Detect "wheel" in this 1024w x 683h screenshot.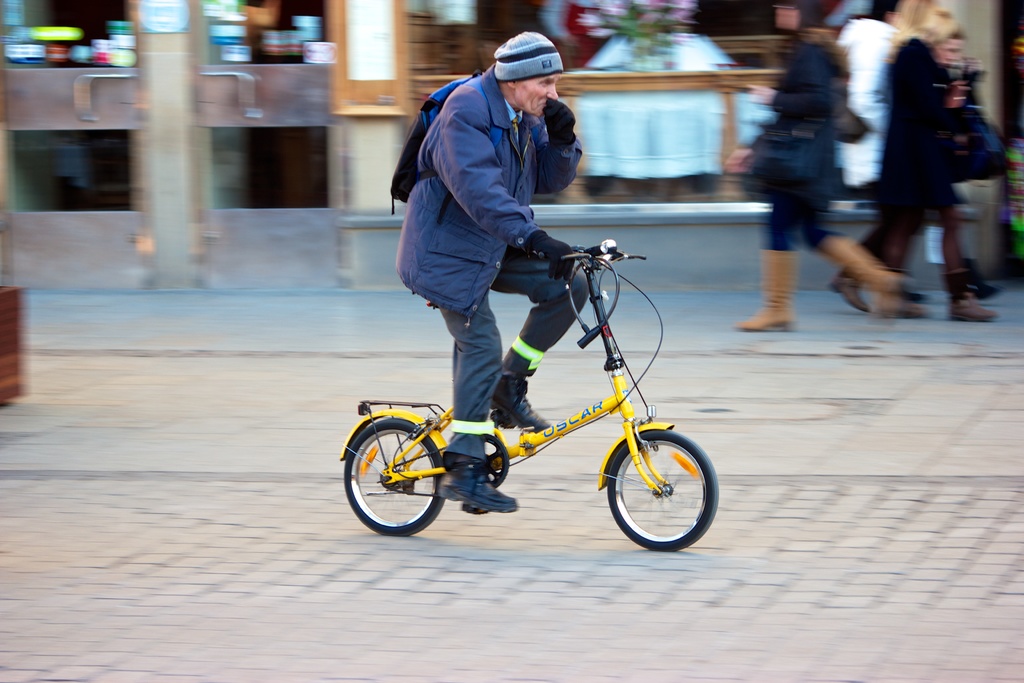
Detection: (x1=609, y1=435, x2=701, y2=538).
